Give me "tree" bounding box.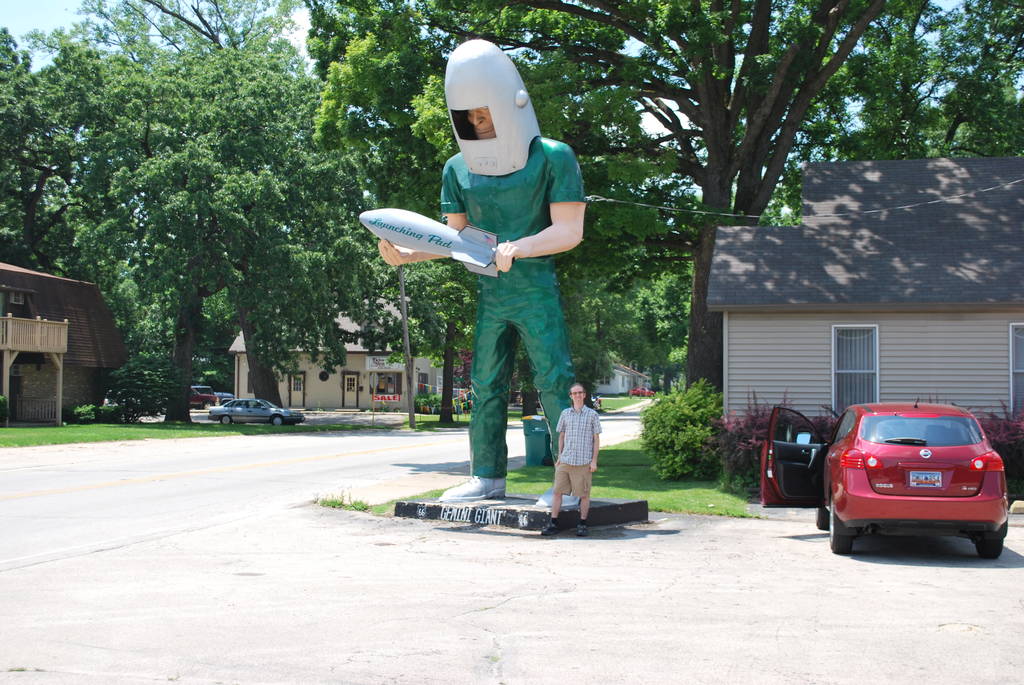
box=[754, 0, 1023, 226].
